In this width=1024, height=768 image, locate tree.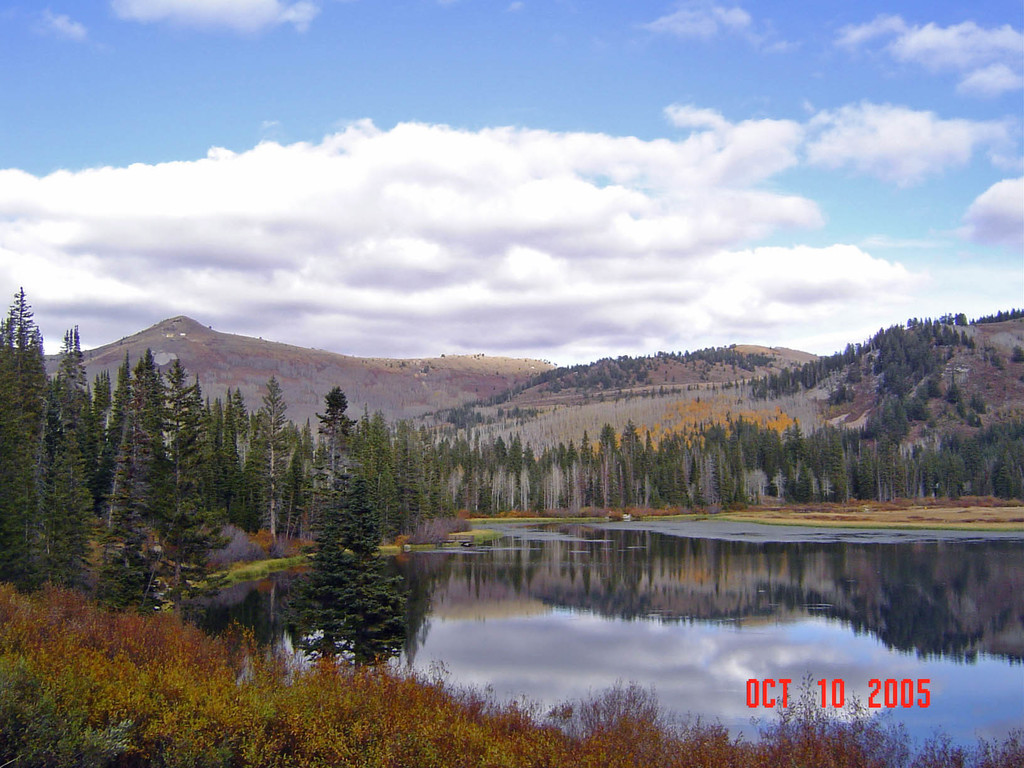
Bounding box: 117:394:145:527.
